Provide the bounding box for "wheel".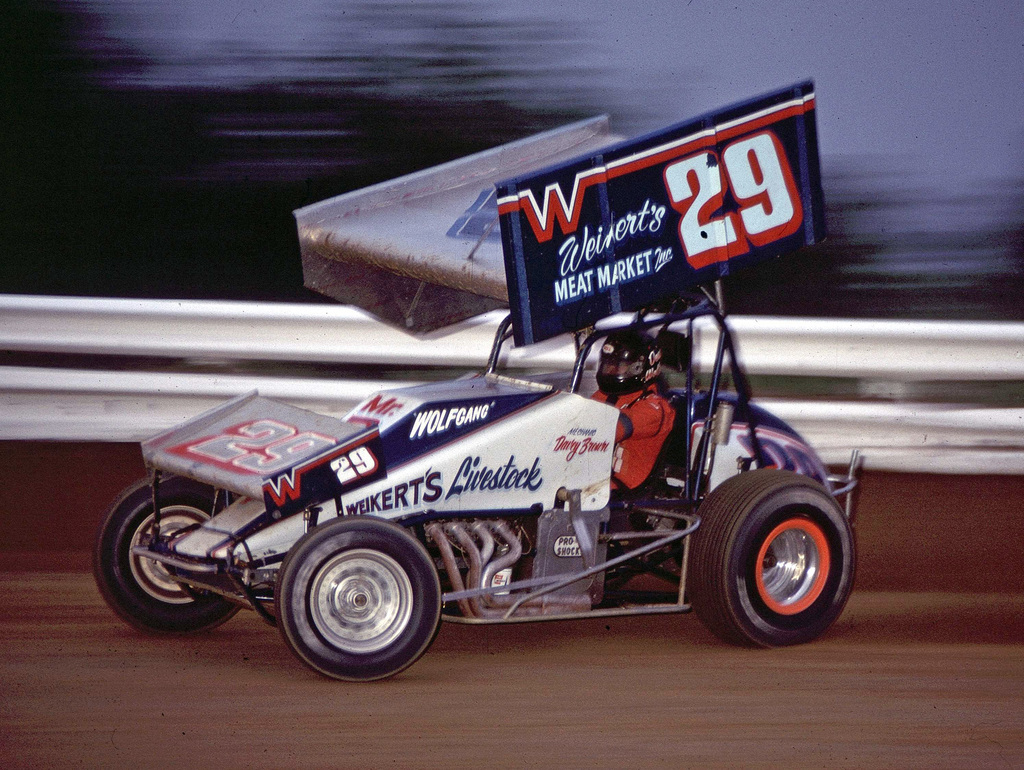
rect(261, 528, 445, 673).
